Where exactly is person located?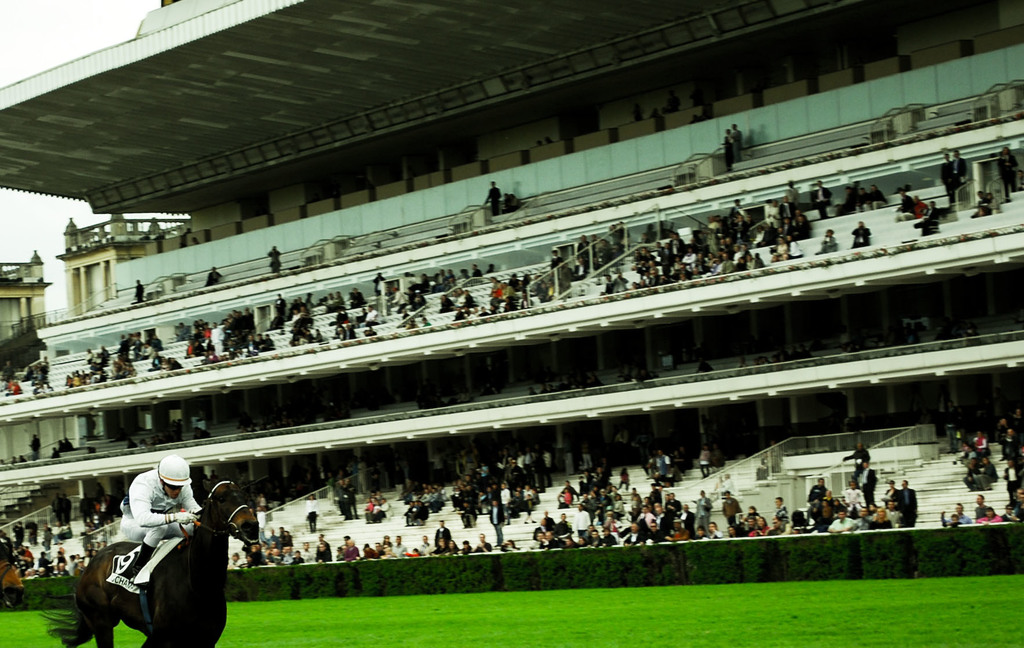
Its bounding box is [left=693, top=487, right=714, bottom=534].
